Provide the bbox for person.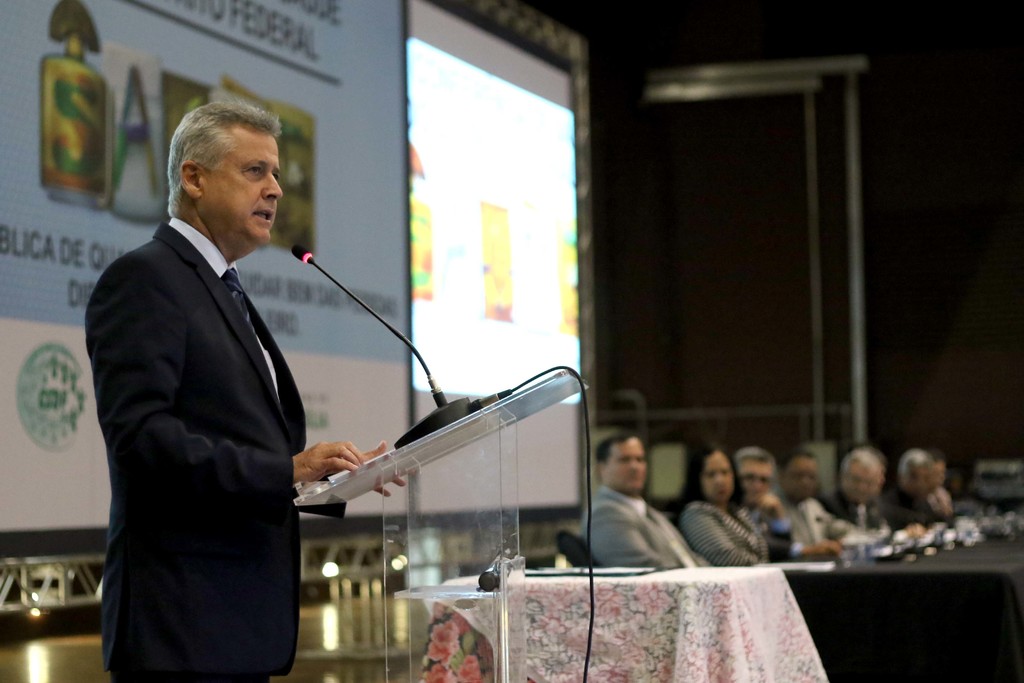
bbox=(583, 432, 712, 569).
